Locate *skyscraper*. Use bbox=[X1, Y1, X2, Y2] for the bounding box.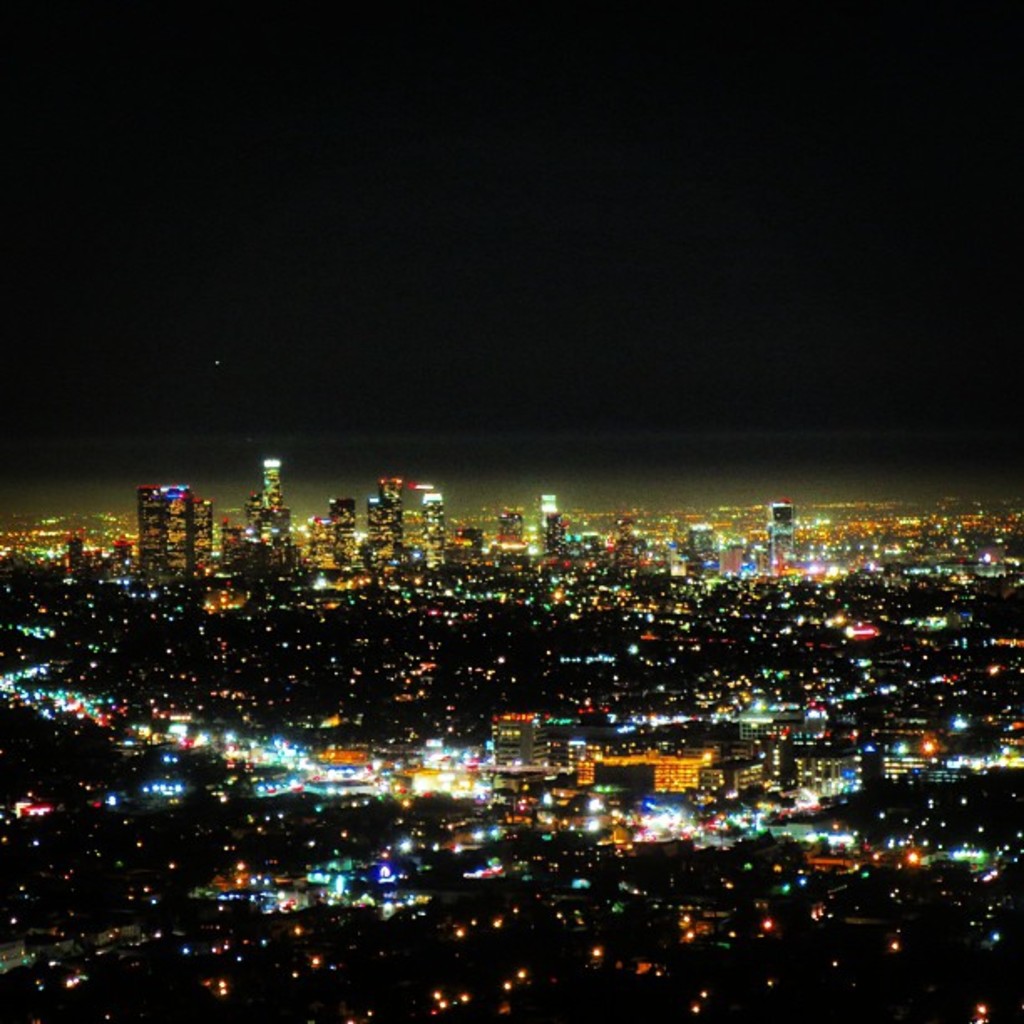
bbox=[261, 453, 286, 529].
